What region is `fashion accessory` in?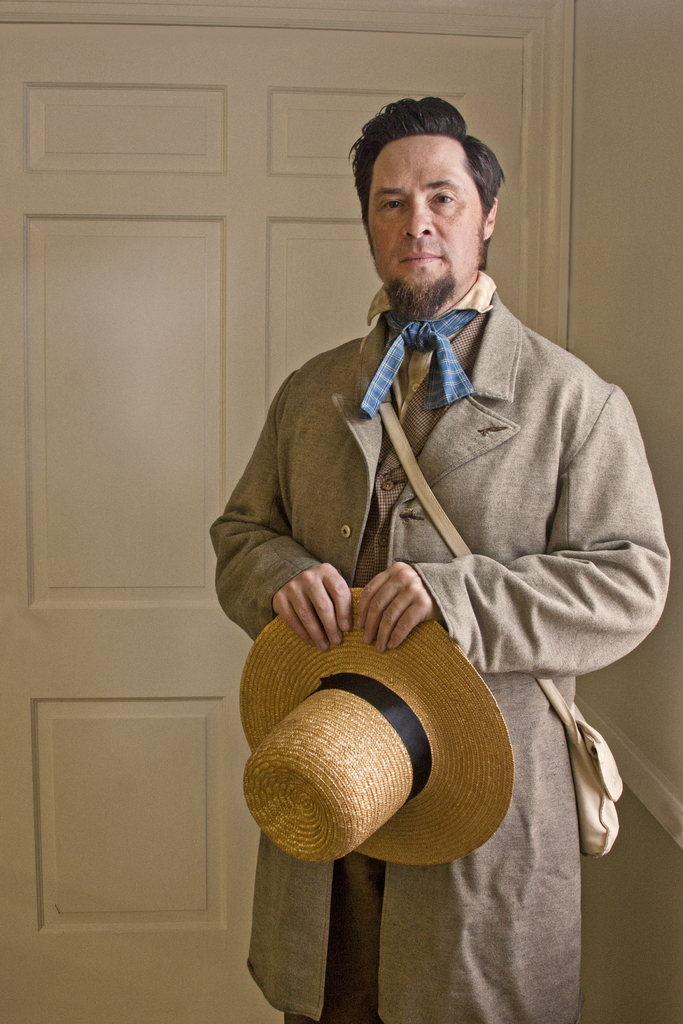
(left=378, top=400, right=625, bottom=858).
